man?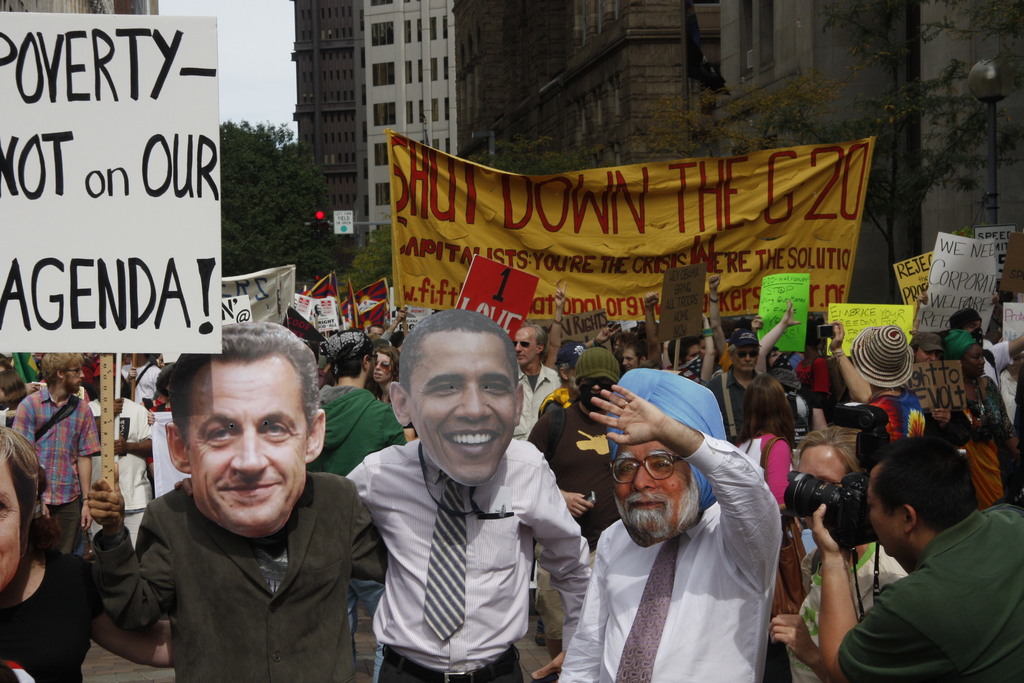
(342,309,589,682)
